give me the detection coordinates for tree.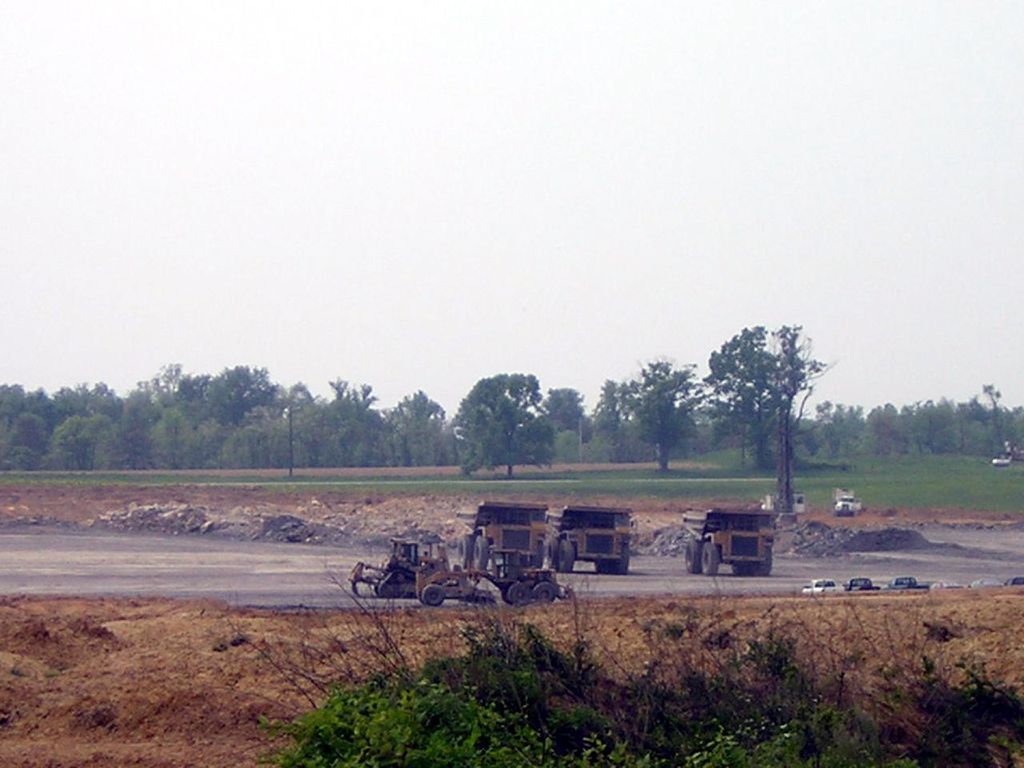
left=331, top=369, right=445, bottom=477.
